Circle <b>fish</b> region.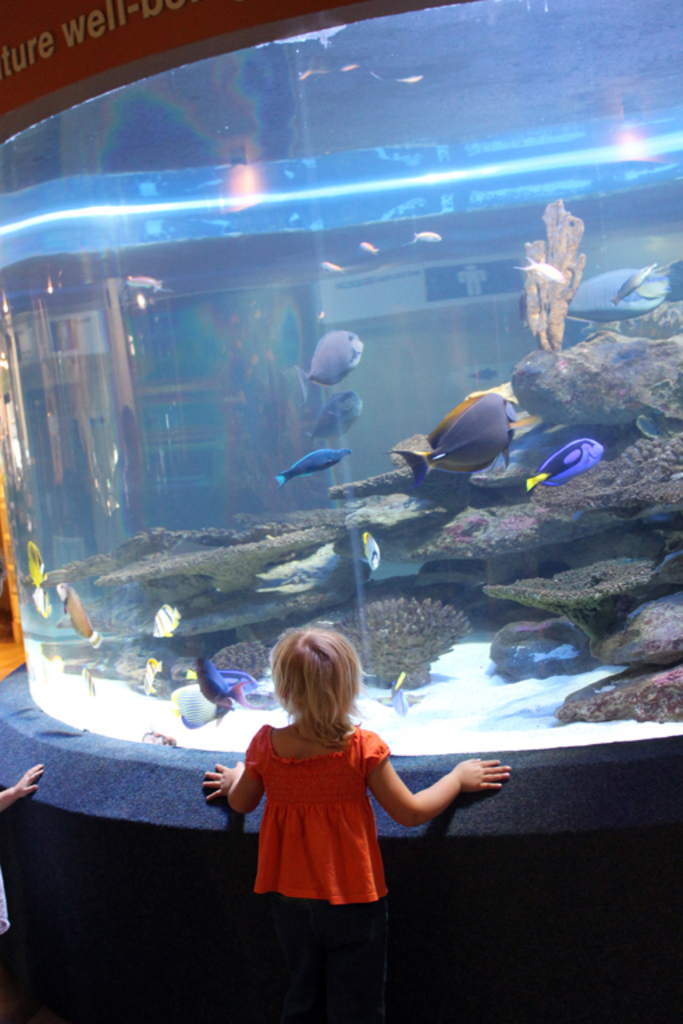
Region: 520:432:614:492.
